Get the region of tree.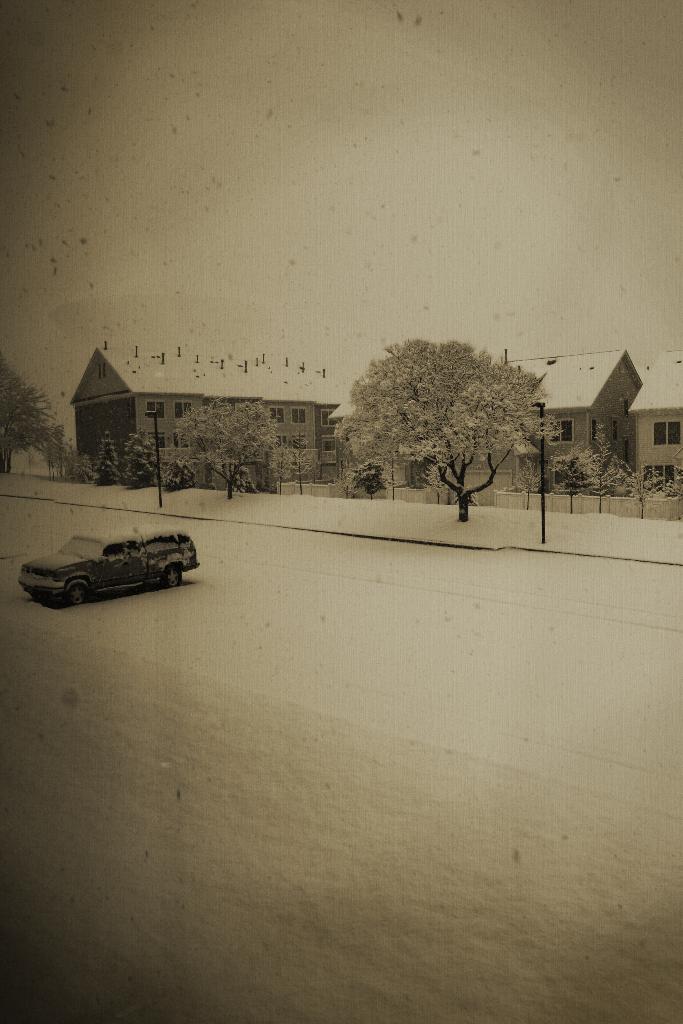
(1,353,56,473).
